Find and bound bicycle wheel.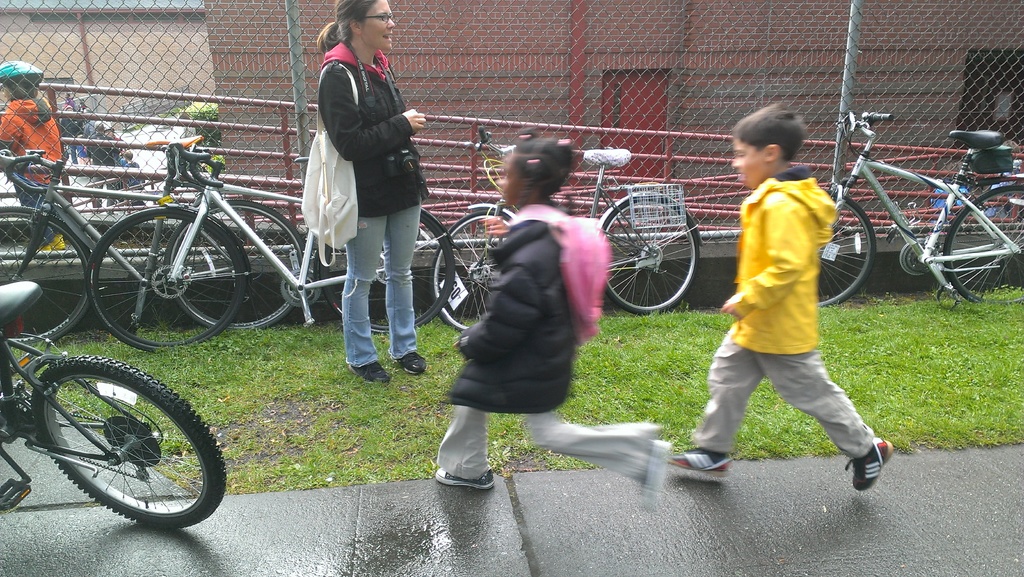
Bound: {"left": 314, "top": 208, "right": 458, "bottom": 333}.
